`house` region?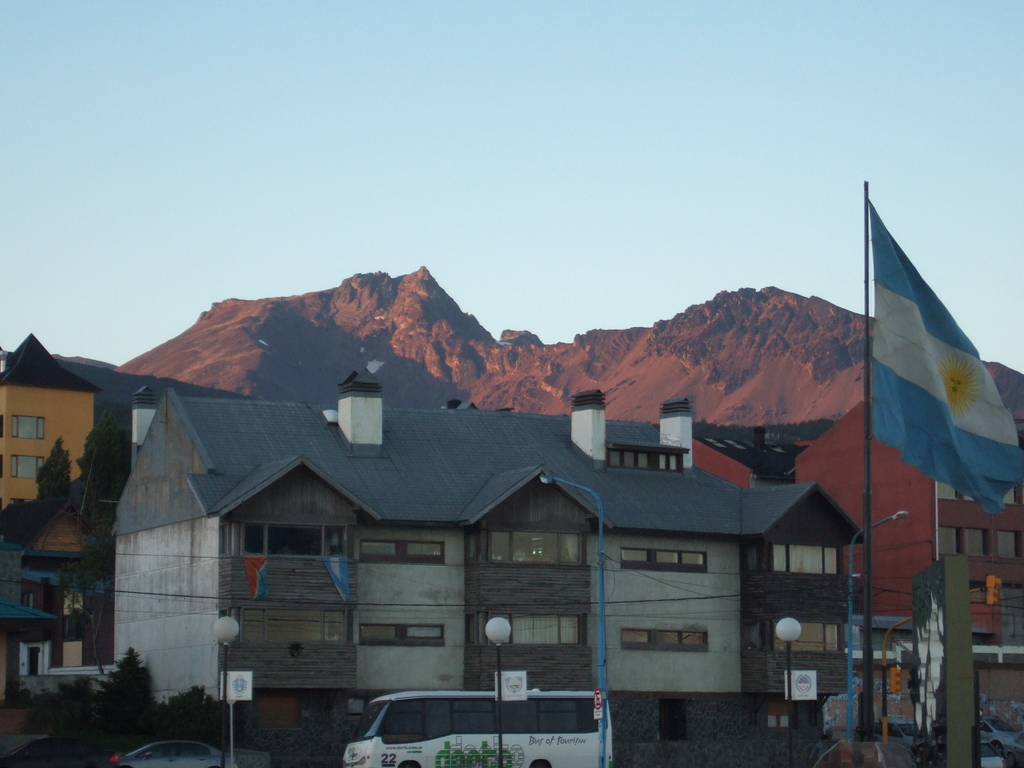
0,324,99,552
